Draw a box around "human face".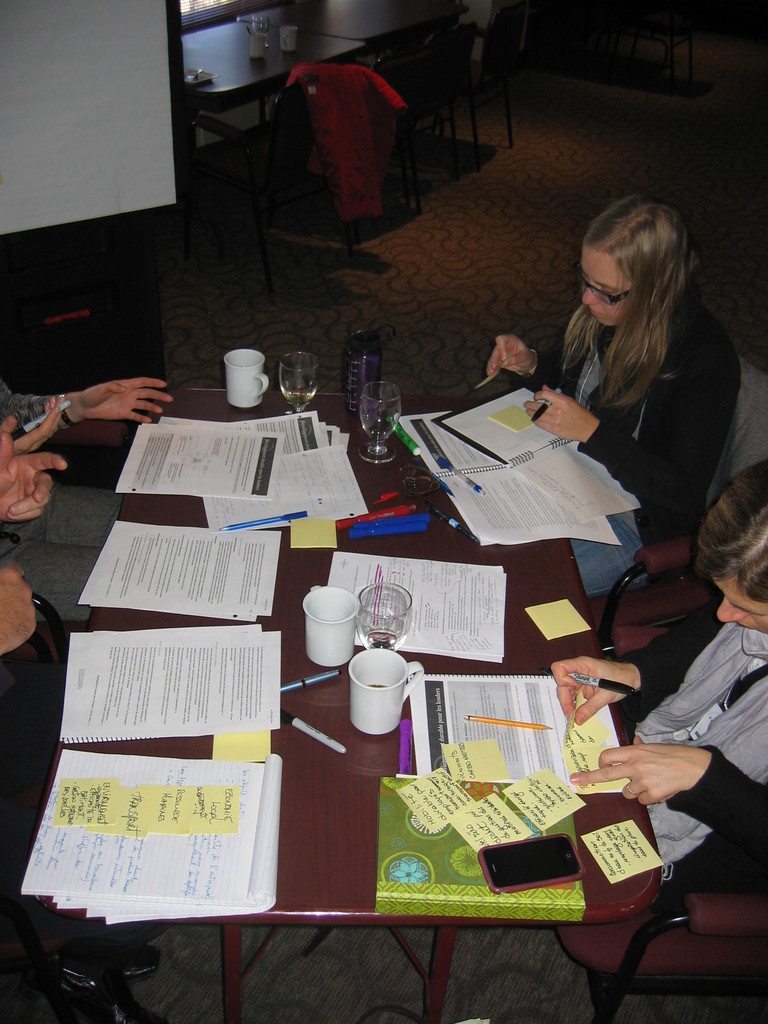
BBox(708, 576, 767, 630).
